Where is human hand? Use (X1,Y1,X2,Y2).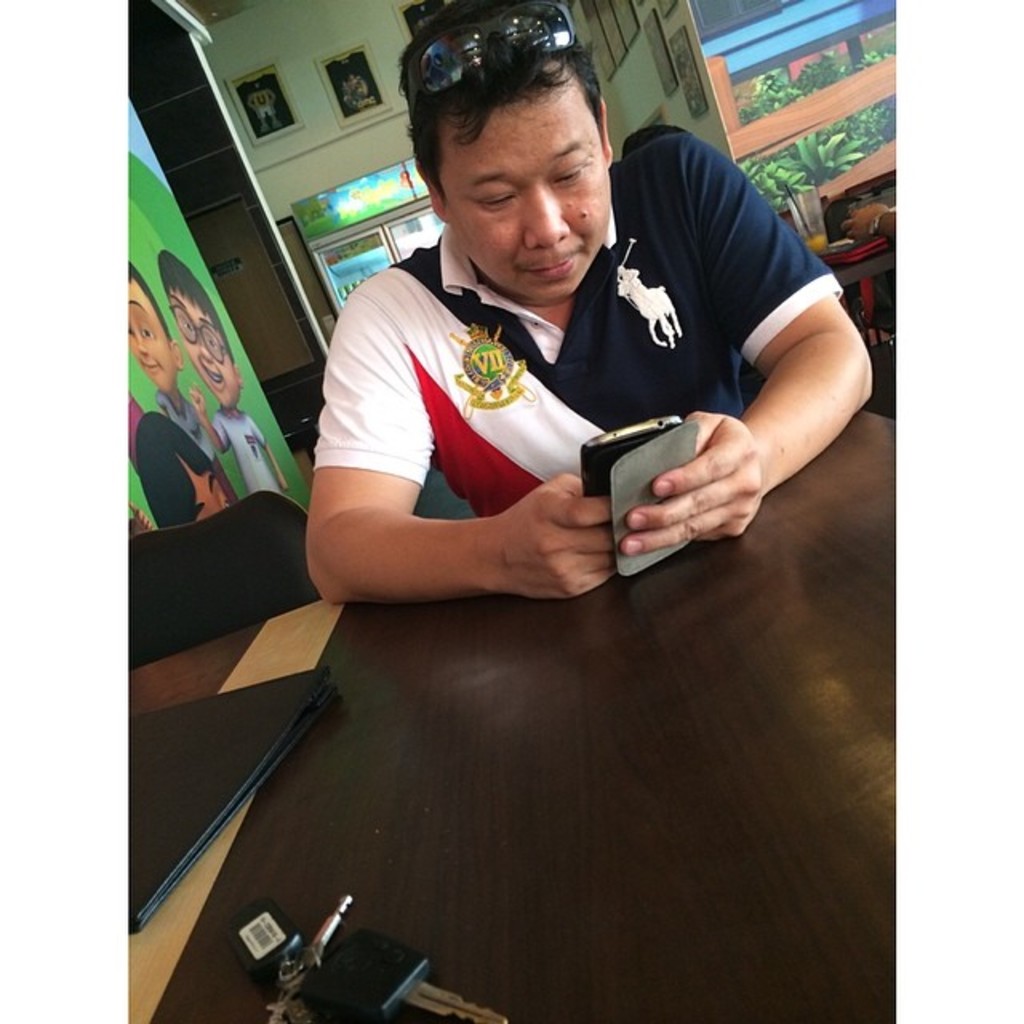
(838,203,888,237).
